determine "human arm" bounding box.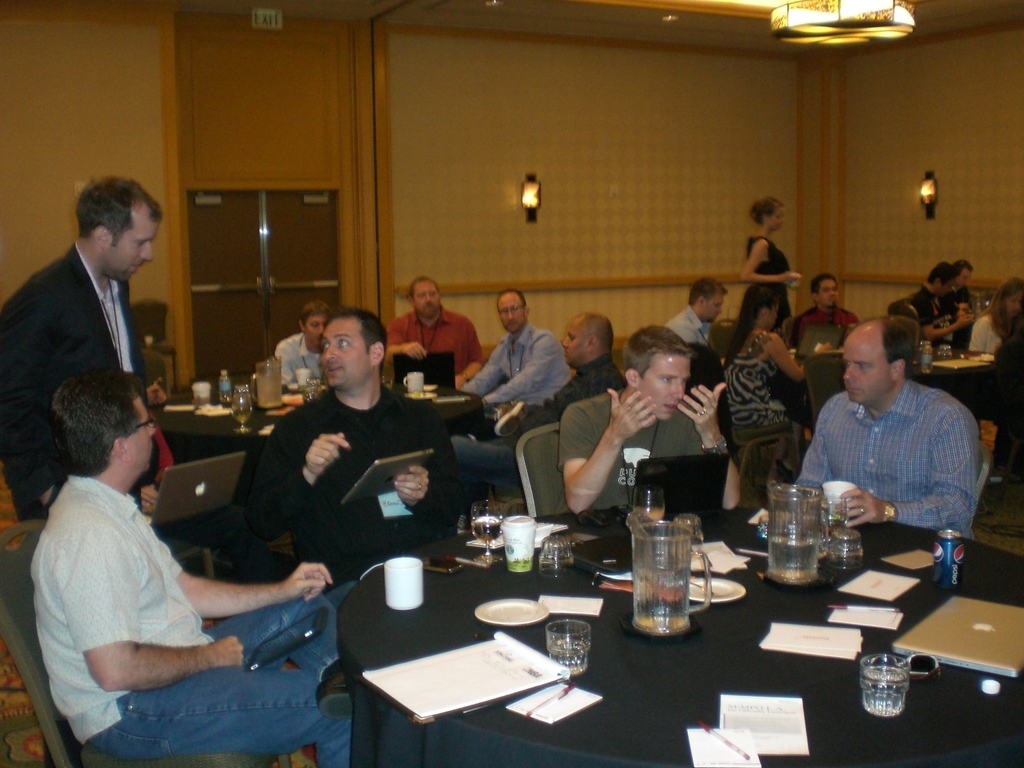
Determined: left=54, top=527, right=248, bottom=693.
